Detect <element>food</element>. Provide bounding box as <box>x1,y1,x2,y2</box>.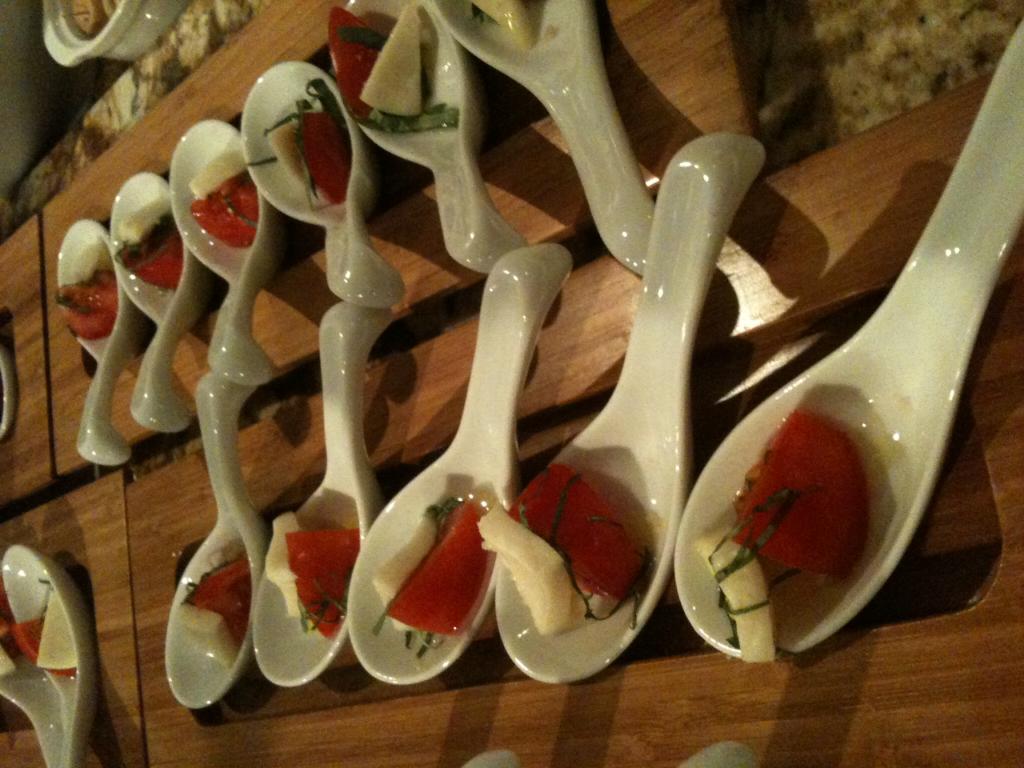
<box>186,561,250,647</box>.
